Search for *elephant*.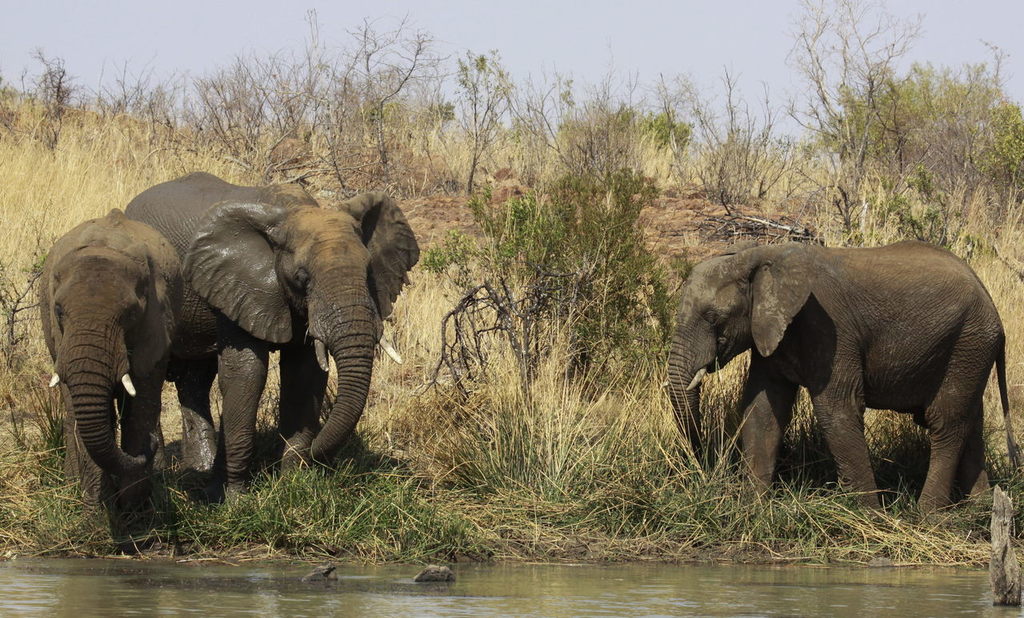
Found at left=667, top=233, right=1018, bottom=531.
